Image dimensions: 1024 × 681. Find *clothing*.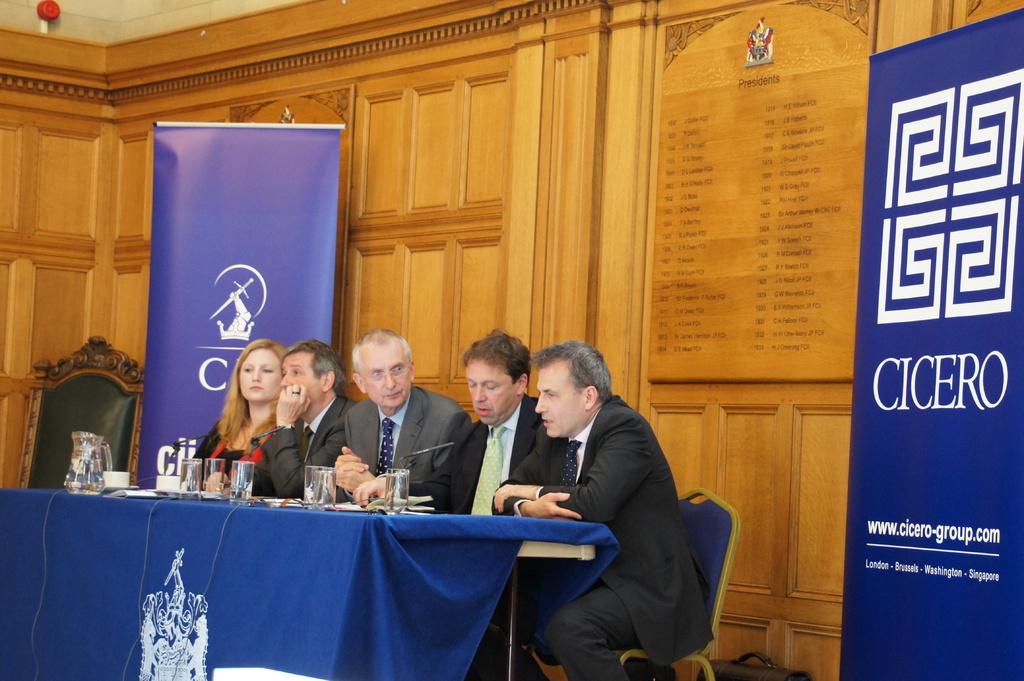
{"x1": 494, "y1": 362, "x2": 724, "y2": 671}.
